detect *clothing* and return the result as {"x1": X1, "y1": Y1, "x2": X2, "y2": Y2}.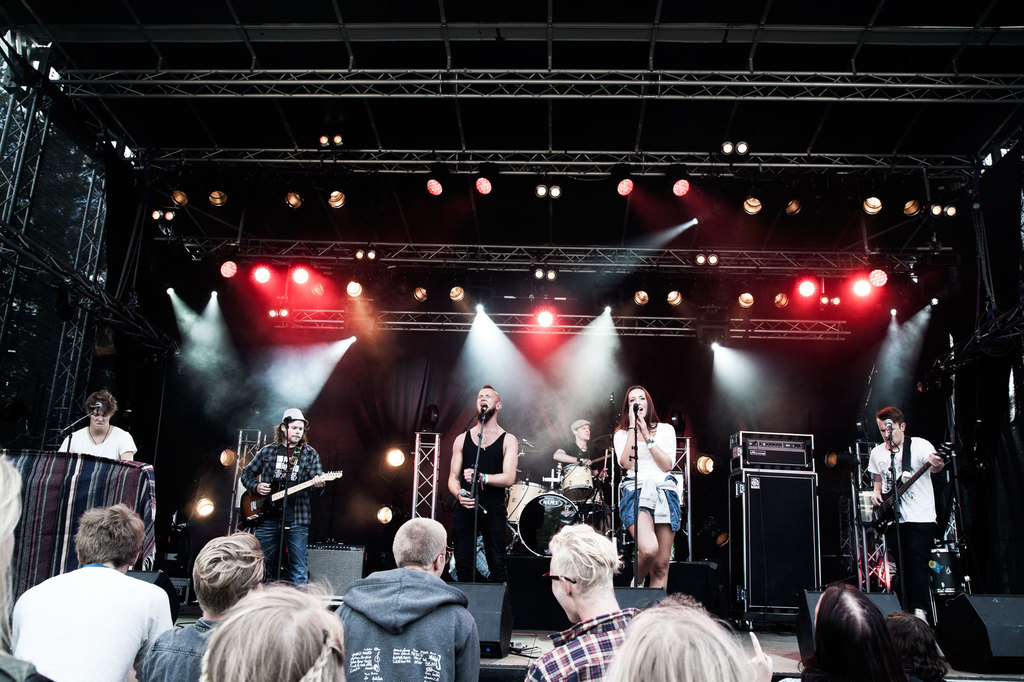
{"x1": 521, "y1": 605, "x2": 650, "y2": 681}.
